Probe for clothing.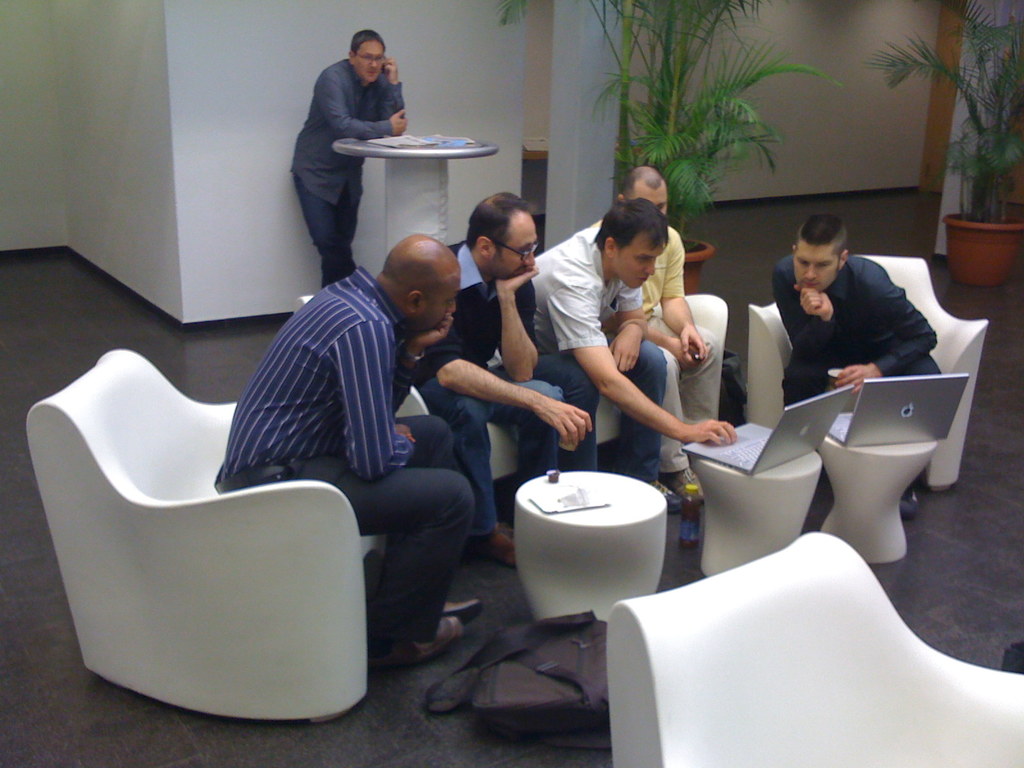
Probe result: (left=293, top=172, right=360, bottom=291).
